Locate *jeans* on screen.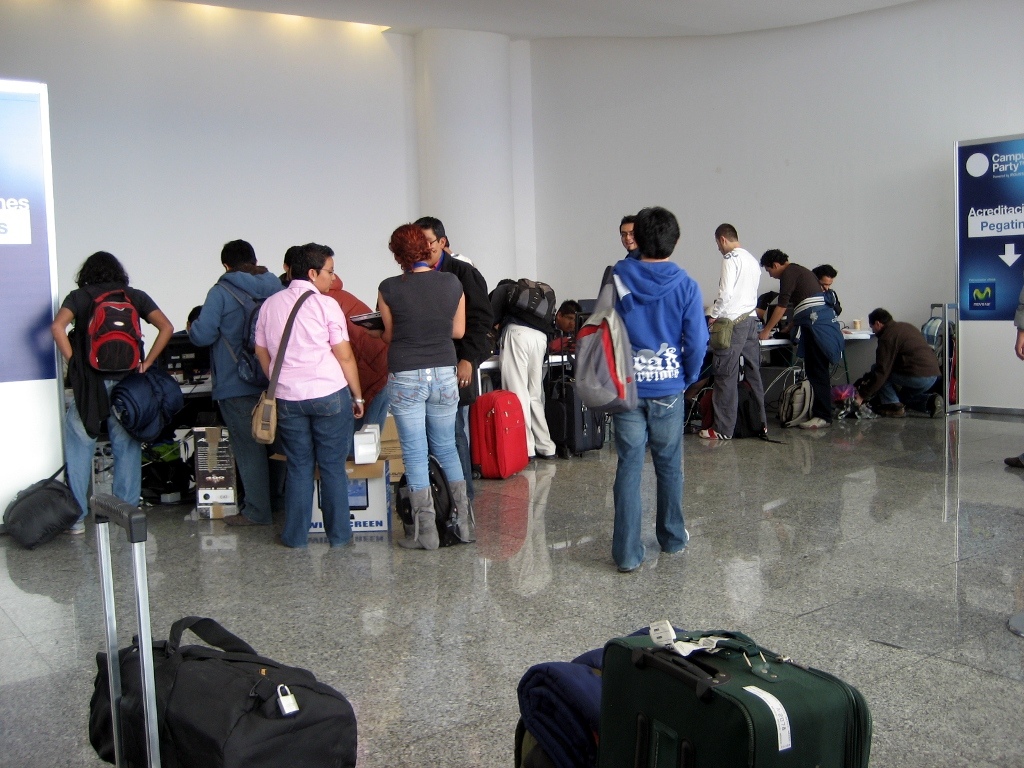
On screen at 279 383 357 551.
